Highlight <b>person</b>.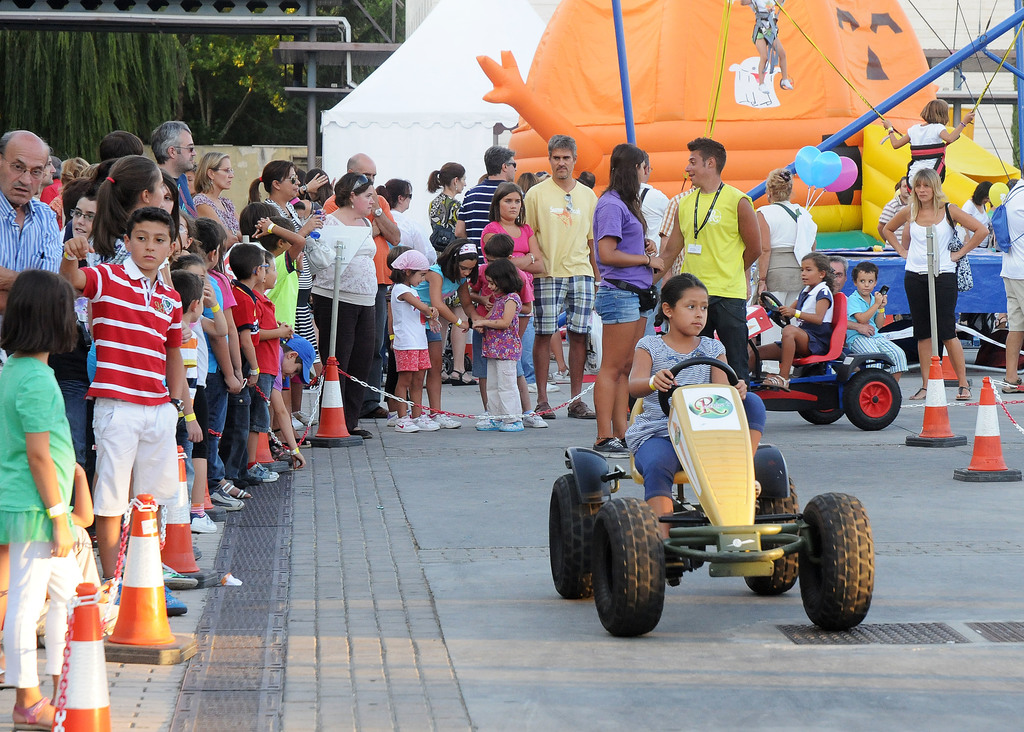
Highlighted region: [753,166,815,330].
